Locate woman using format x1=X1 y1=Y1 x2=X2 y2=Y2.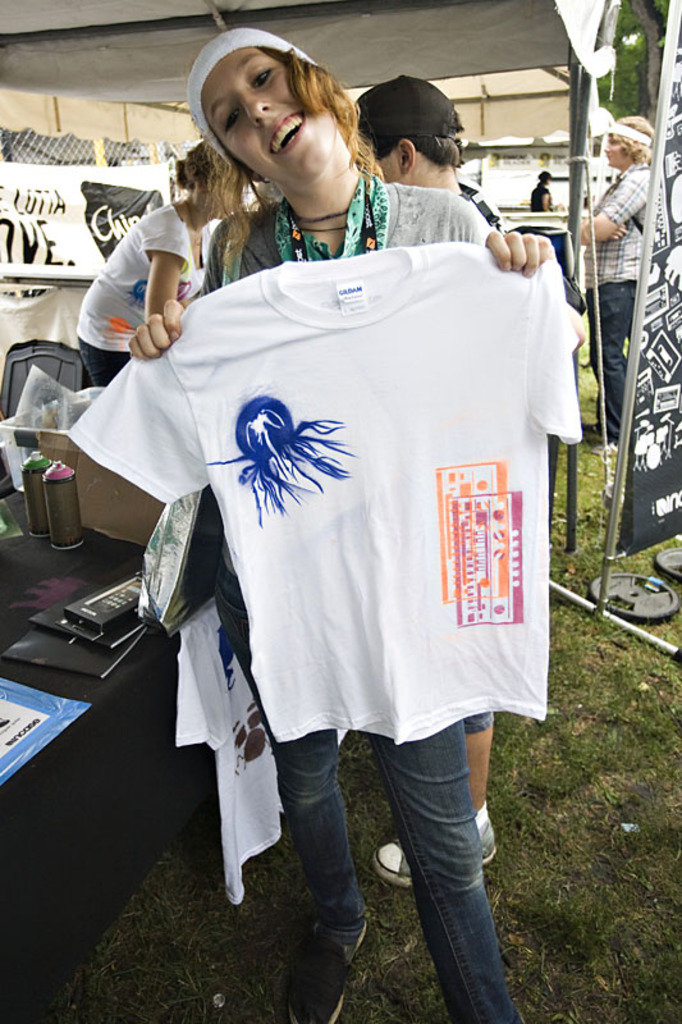
x1=75 y1=138 x2=247 y2=389.
